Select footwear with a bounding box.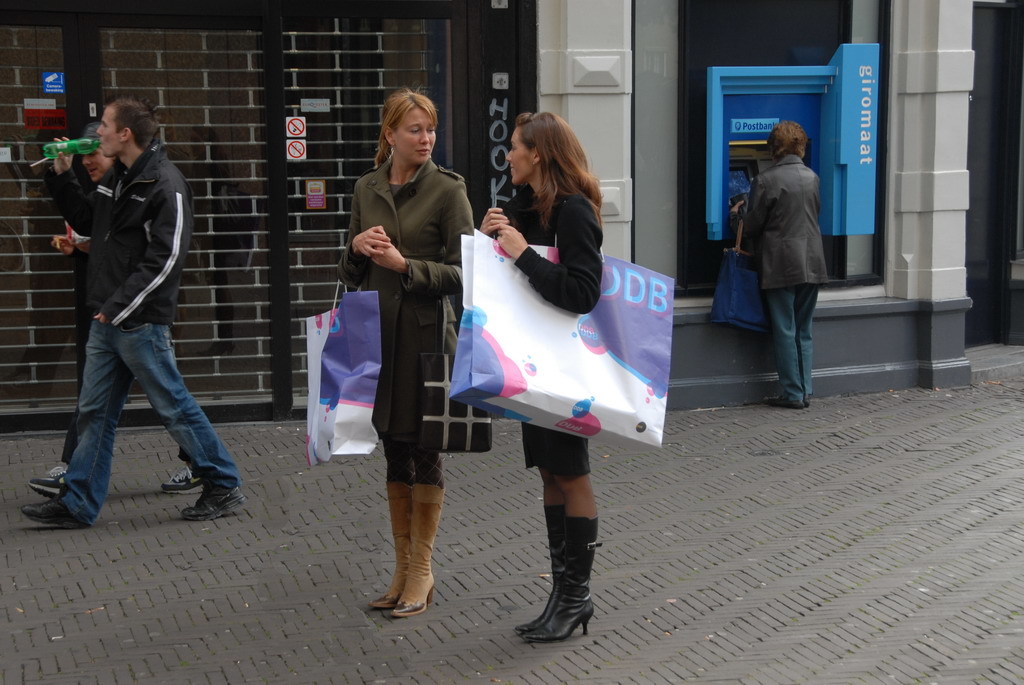
<bbox>28, 461, 73, 497</bbox>.
